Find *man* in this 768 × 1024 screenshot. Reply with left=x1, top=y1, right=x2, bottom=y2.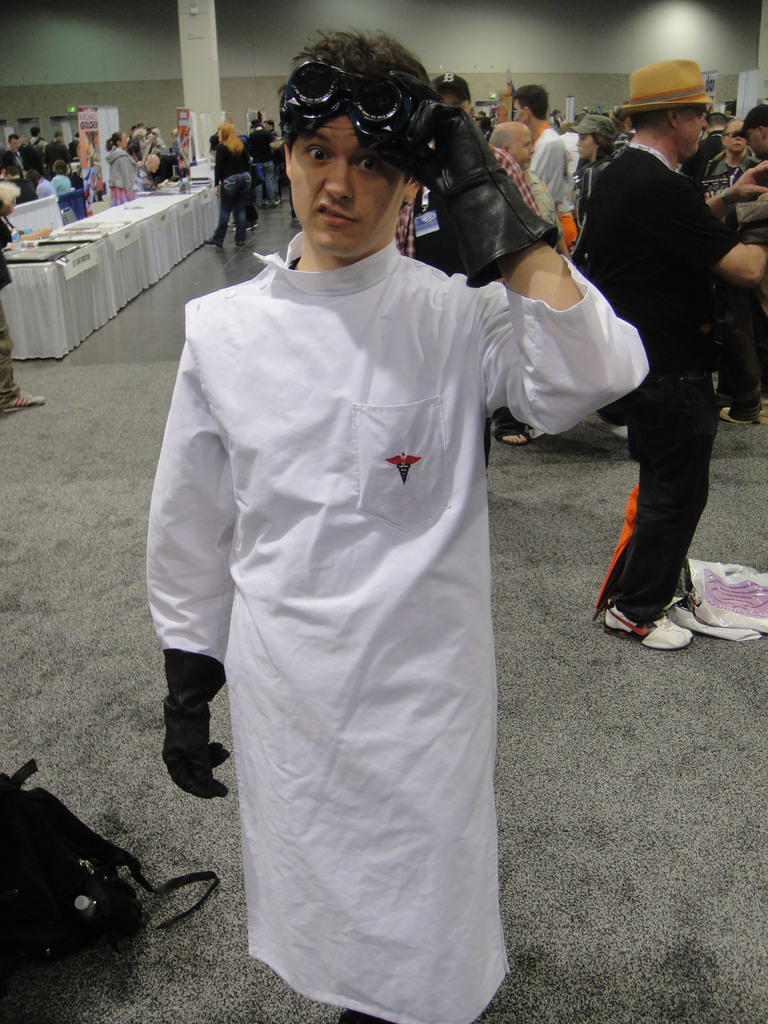
left=246, top=124, right=278, bottom=204.
